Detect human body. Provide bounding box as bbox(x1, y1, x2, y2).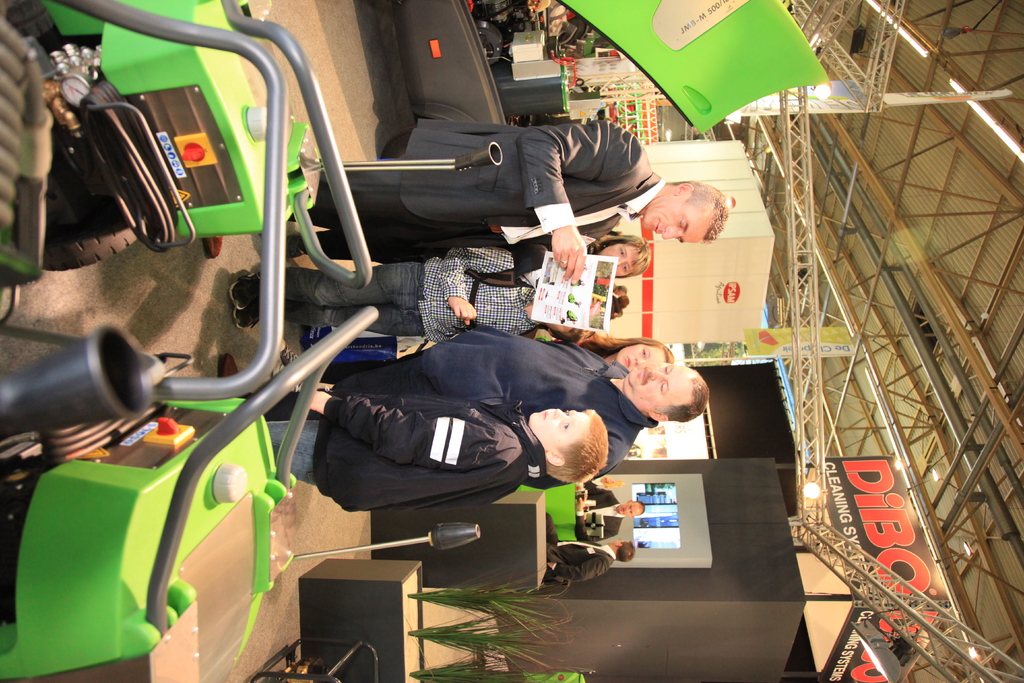
bbox(228, 259, 585, 352).
